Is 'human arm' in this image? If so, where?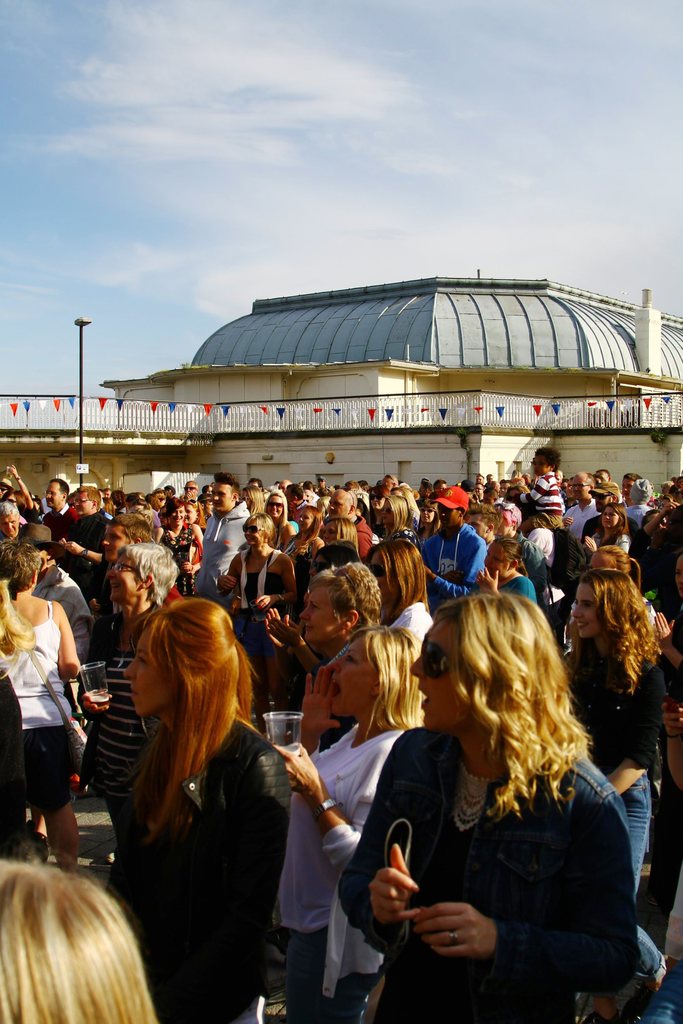
Yes, at BBox(419, 528, 490, 593).
